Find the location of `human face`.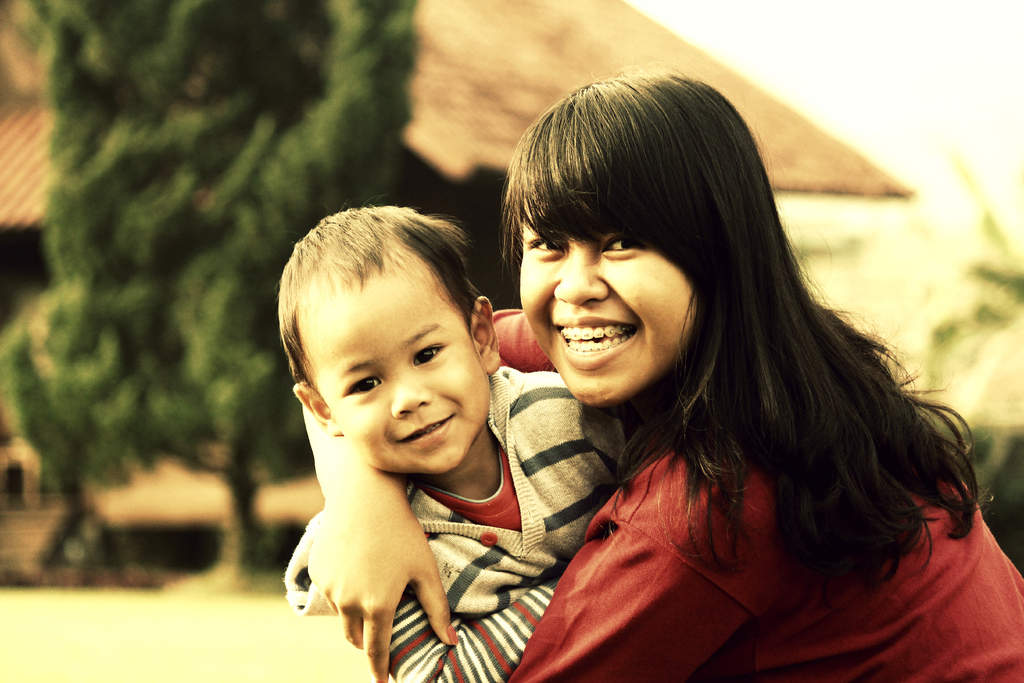
Location: (305, 279, 492, 476).
